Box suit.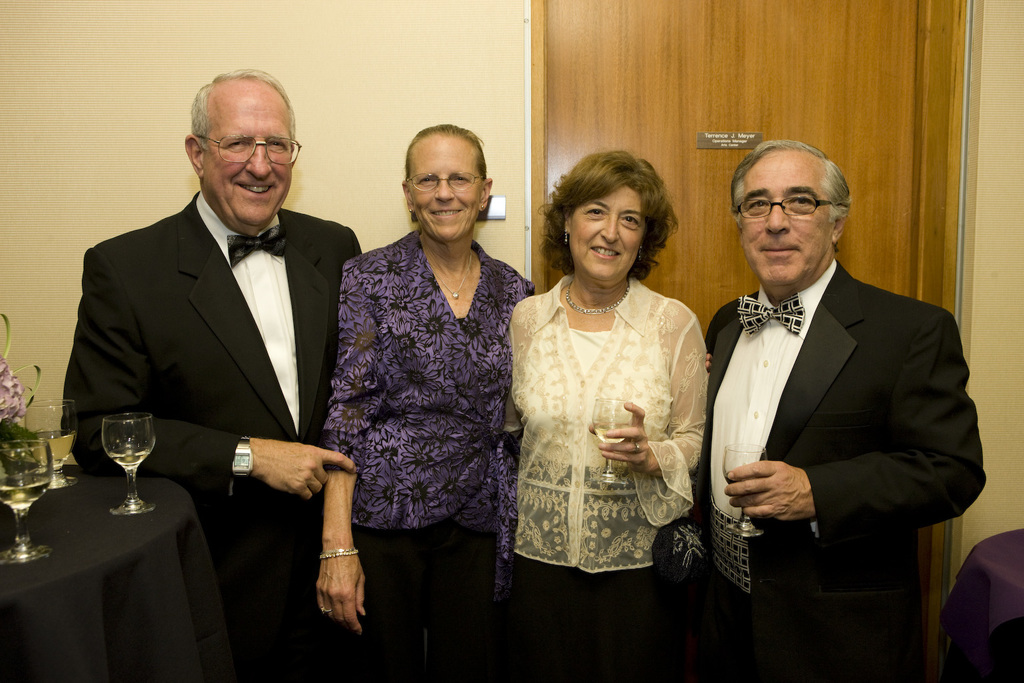
box=[77, 93, 360, 660].
